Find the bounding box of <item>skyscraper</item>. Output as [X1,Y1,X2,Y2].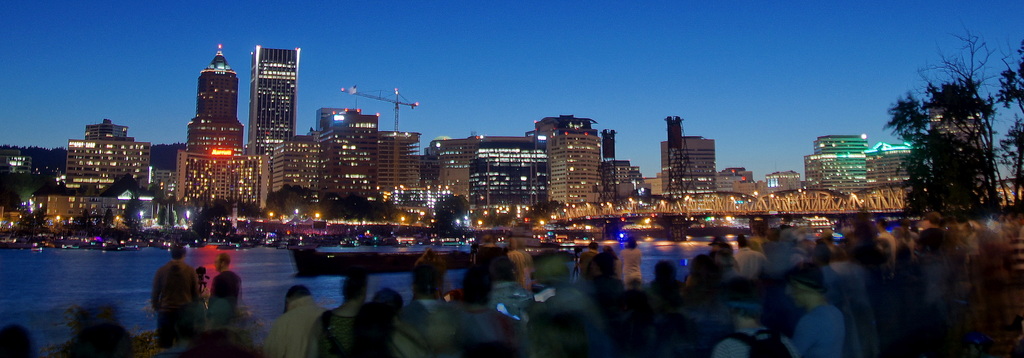
[548,108,616,211].
